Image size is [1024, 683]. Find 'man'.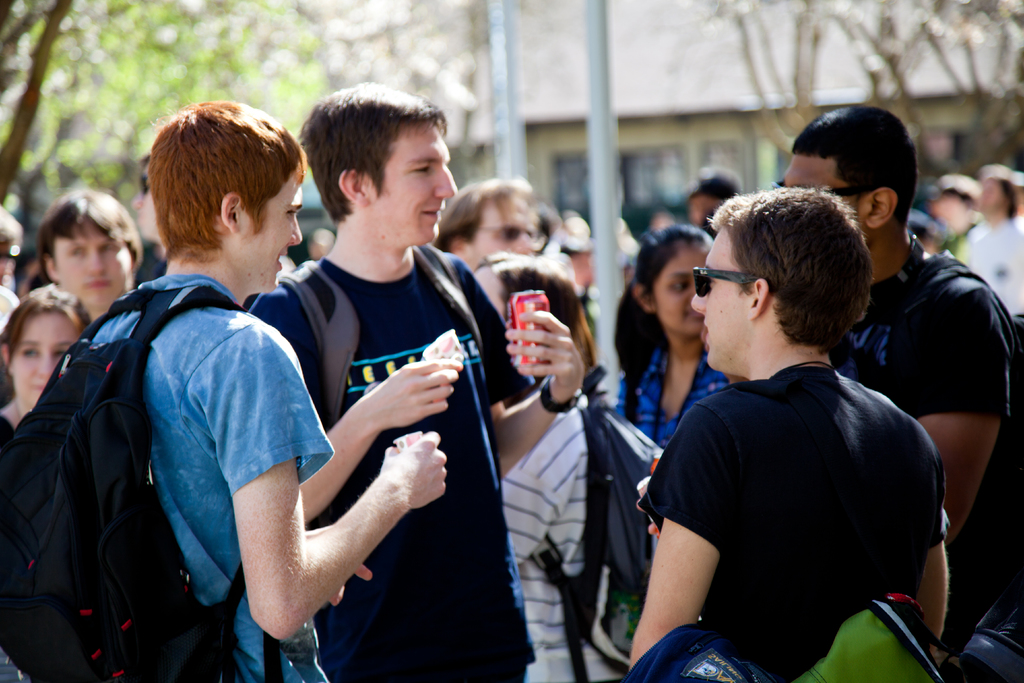
x1=132 y1=152 x2=164 y2=289.
